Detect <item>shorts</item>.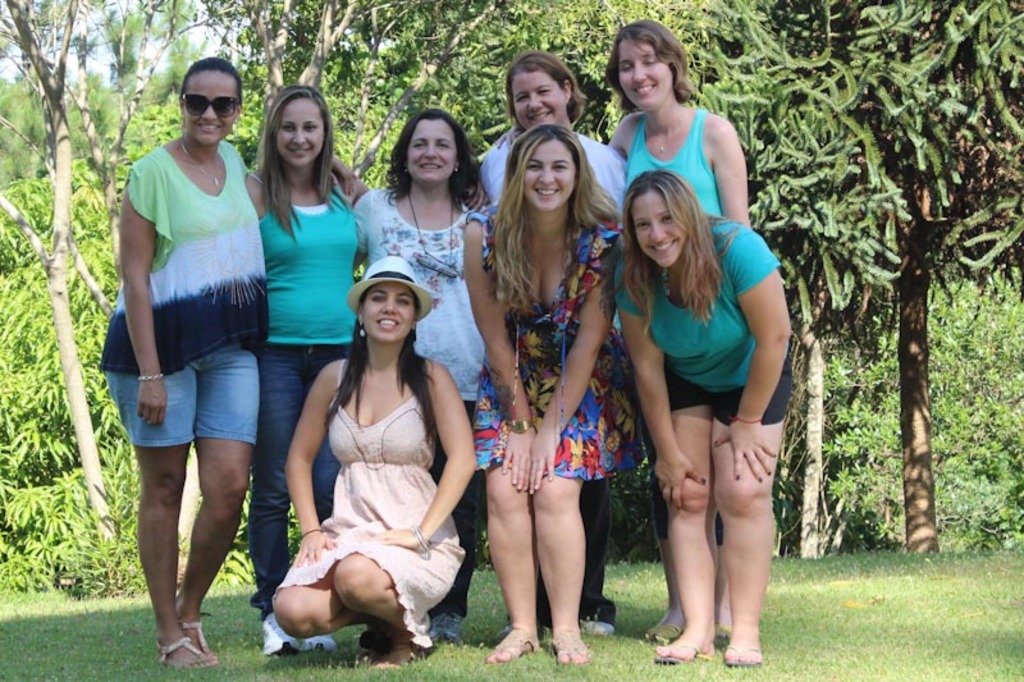
Detected at x1=115, y1=334, x2=256, y2=456.
